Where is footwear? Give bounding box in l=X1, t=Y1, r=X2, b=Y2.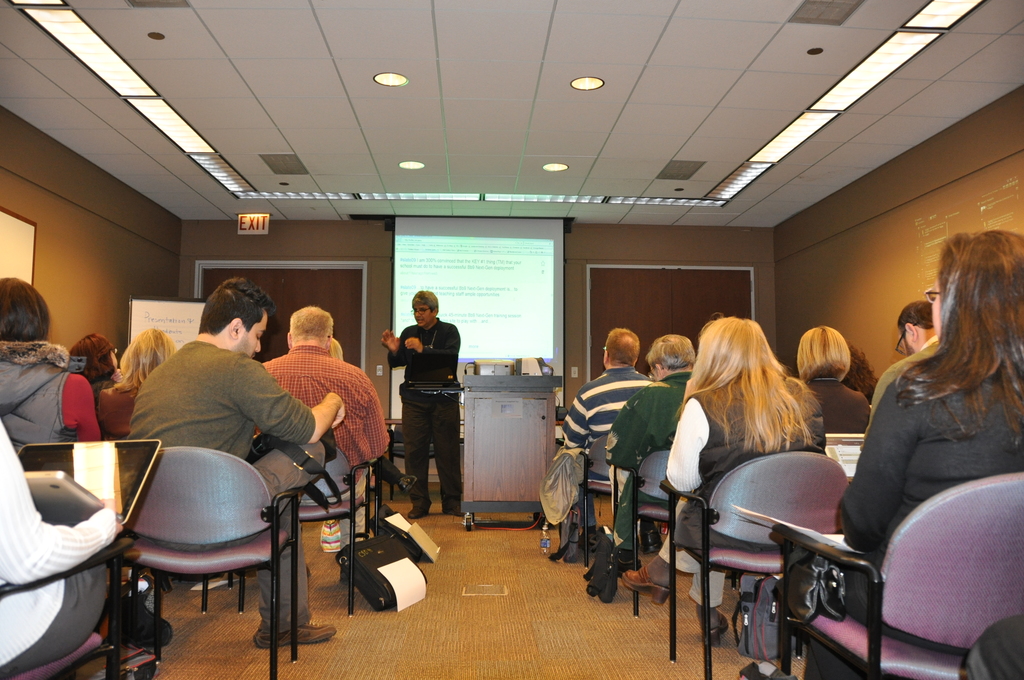
l=404, t=506, r=426, b=520.
